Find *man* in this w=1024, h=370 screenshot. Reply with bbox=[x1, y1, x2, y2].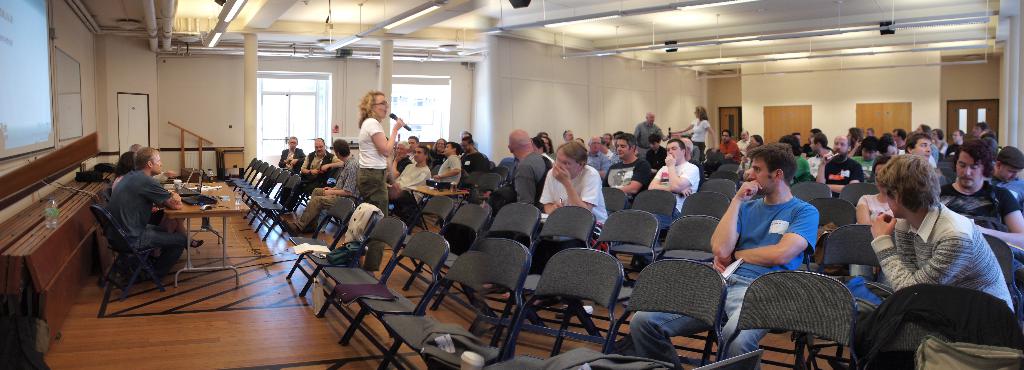
bbox=[291, 137, 337, 200].
